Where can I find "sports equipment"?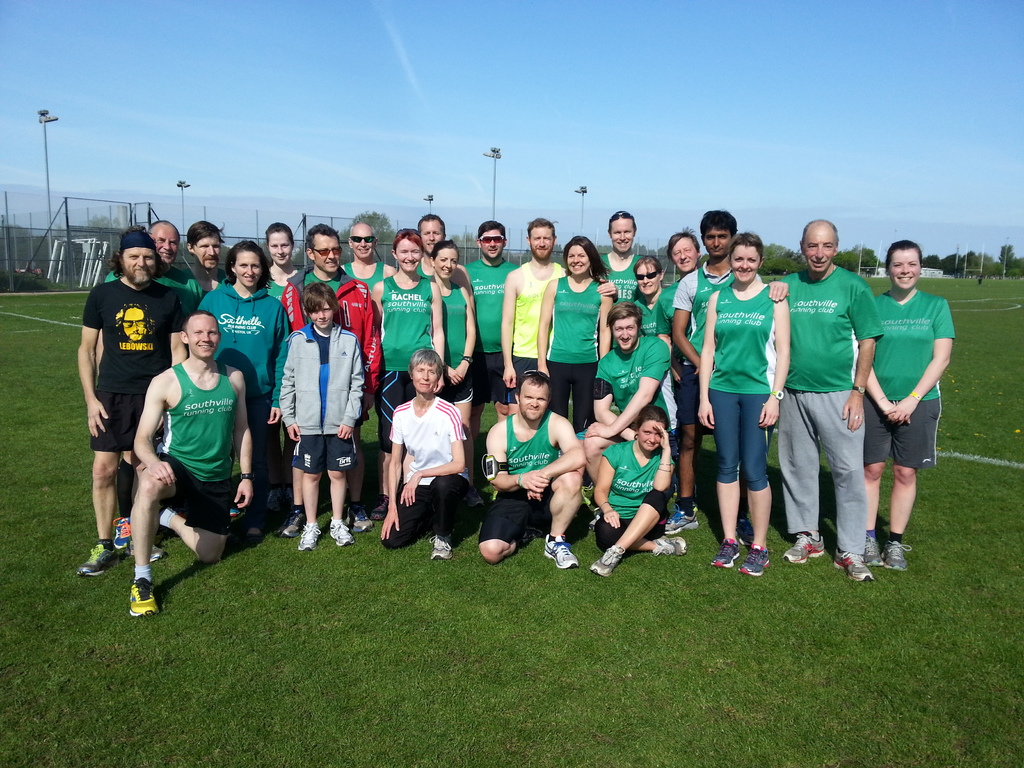
You can find it at Rect(82, 534, 107, 579).
